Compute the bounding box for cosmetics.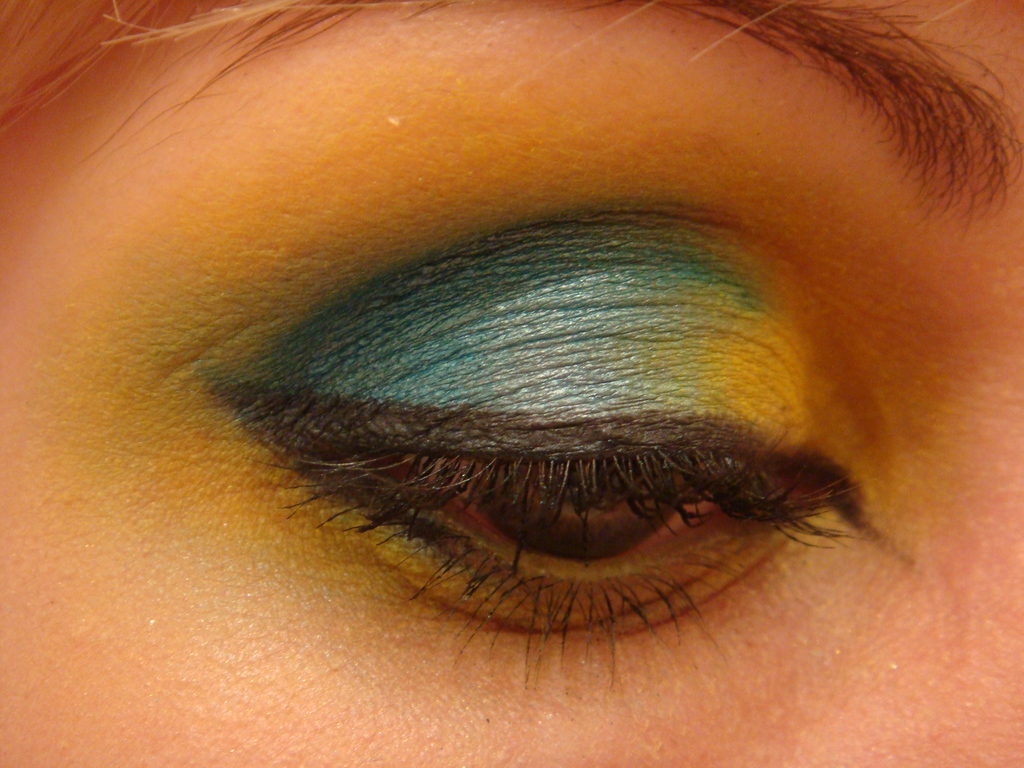
bbox=[60, 47, 999, 664].
